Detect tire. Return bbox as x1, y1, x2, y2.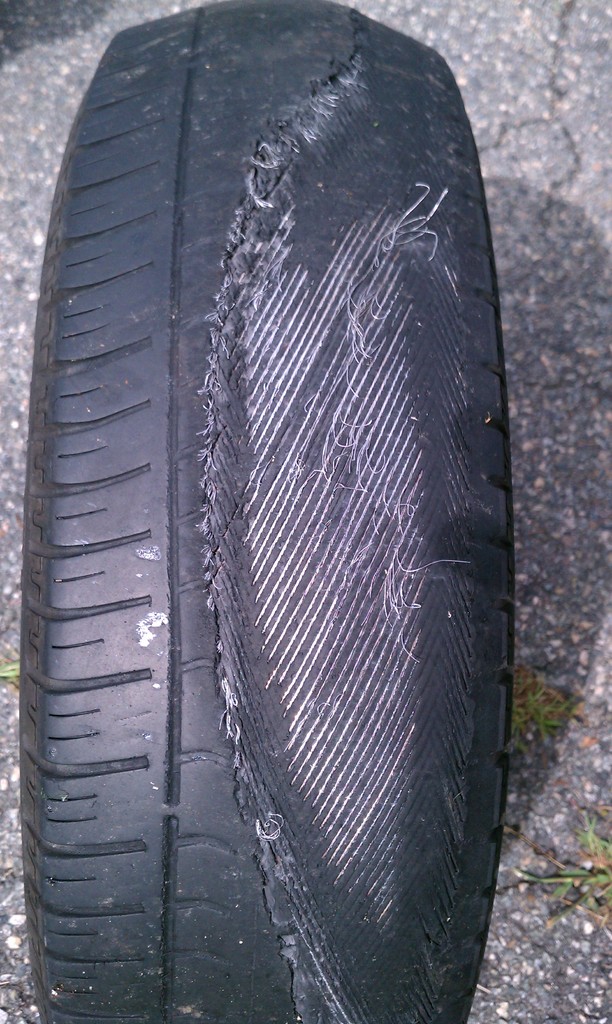
0, 0, 519, 1023.
